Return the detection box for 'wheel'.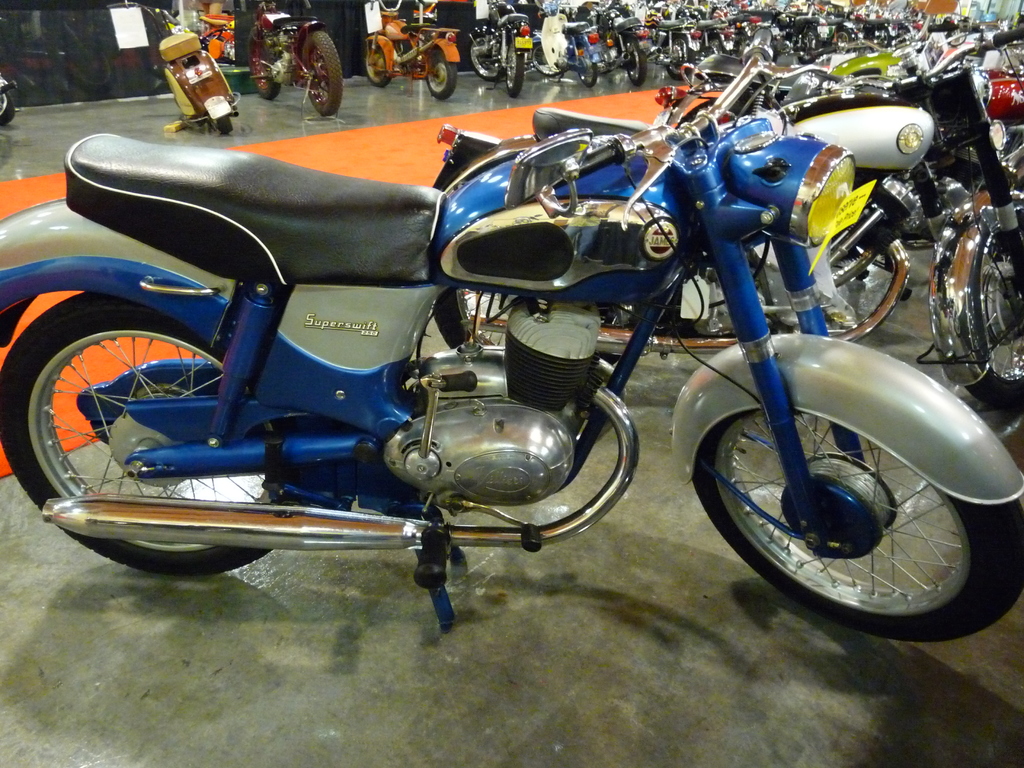
[533,45,559,77].
